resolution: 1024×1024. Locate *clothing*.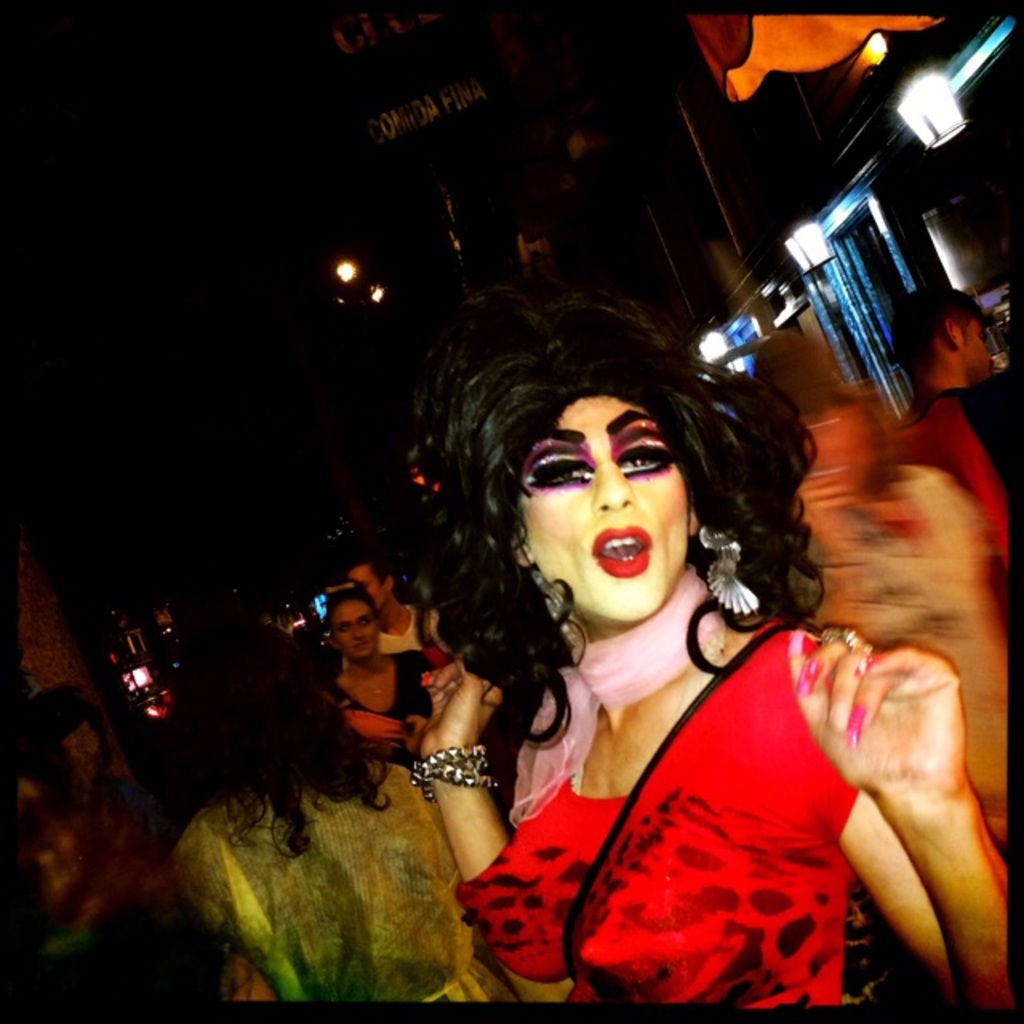
pyautogui.locateOnScreen(917, 389, 1022, 530).
